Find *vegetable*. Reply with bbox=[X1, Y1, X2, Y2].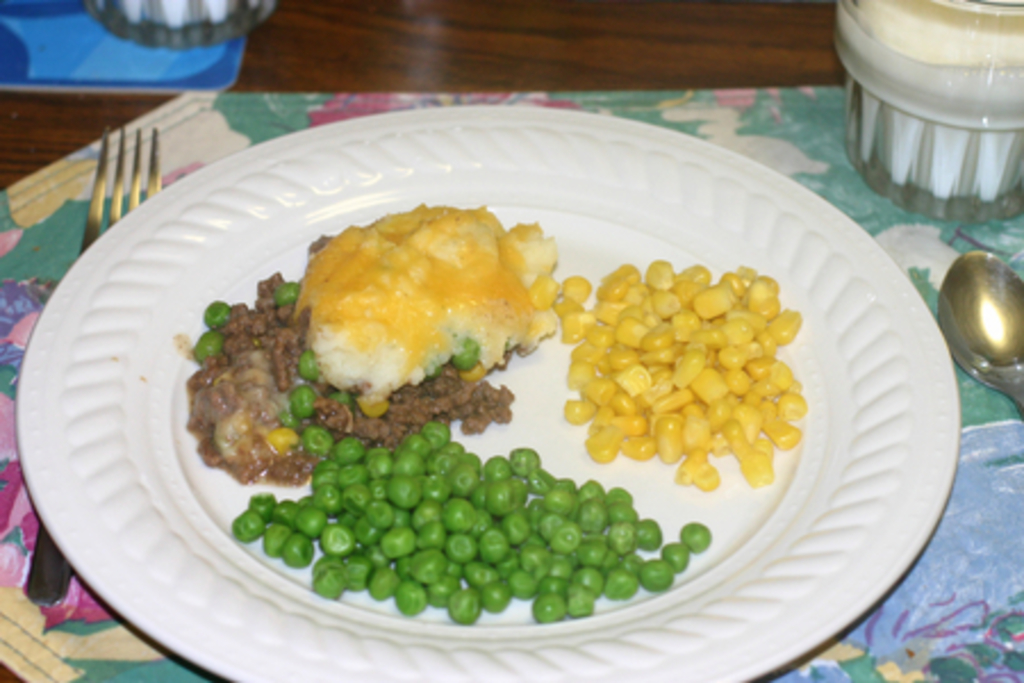
bbox=[298, 357, 321, 385].
